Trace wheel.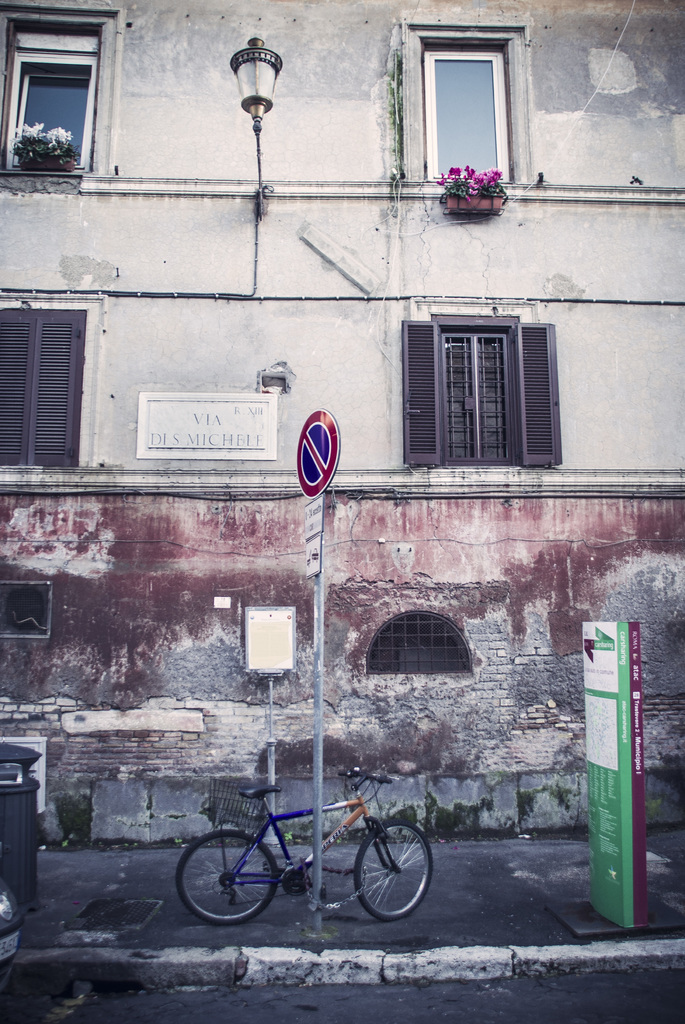
Traced to (172, 834, 277, 931).
